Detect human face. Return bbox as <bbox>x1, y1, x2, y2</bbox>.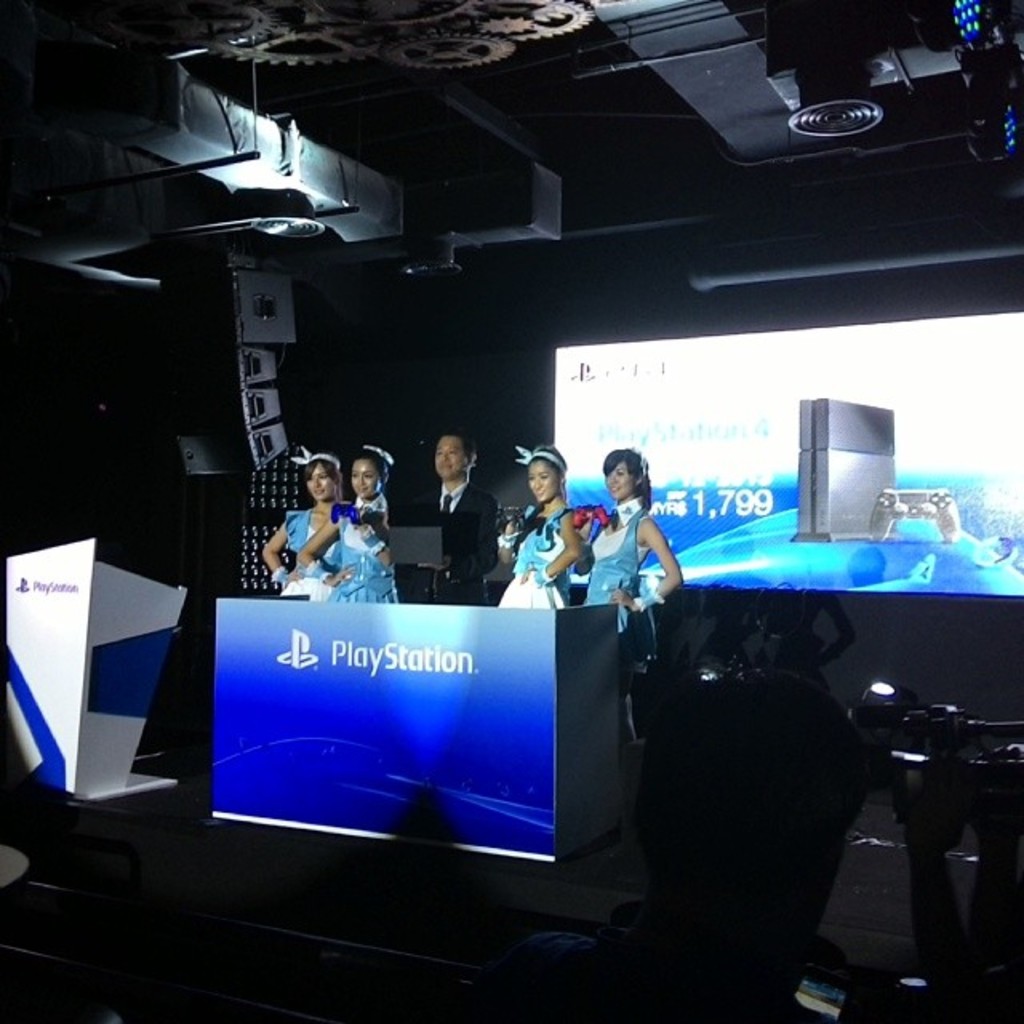
<bbox>606, 462, 637, 502</bbox>.
